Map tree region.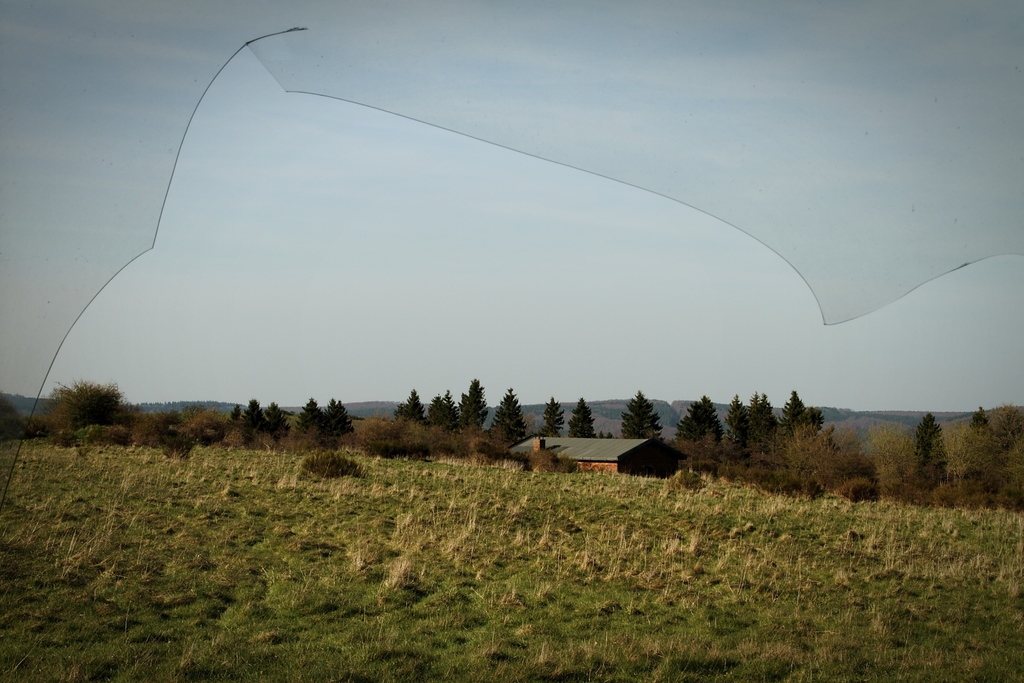
Mapped to (392, 387, 425, 421).
